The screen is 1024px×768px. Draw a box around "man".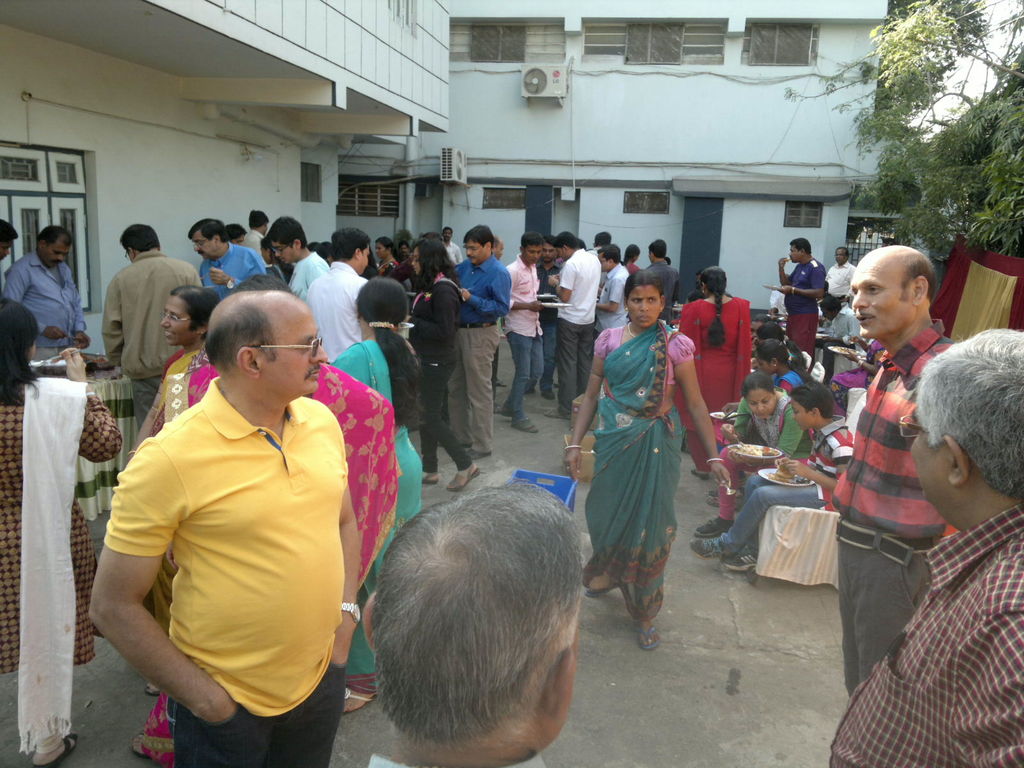
[499, 230, 547, 428].
